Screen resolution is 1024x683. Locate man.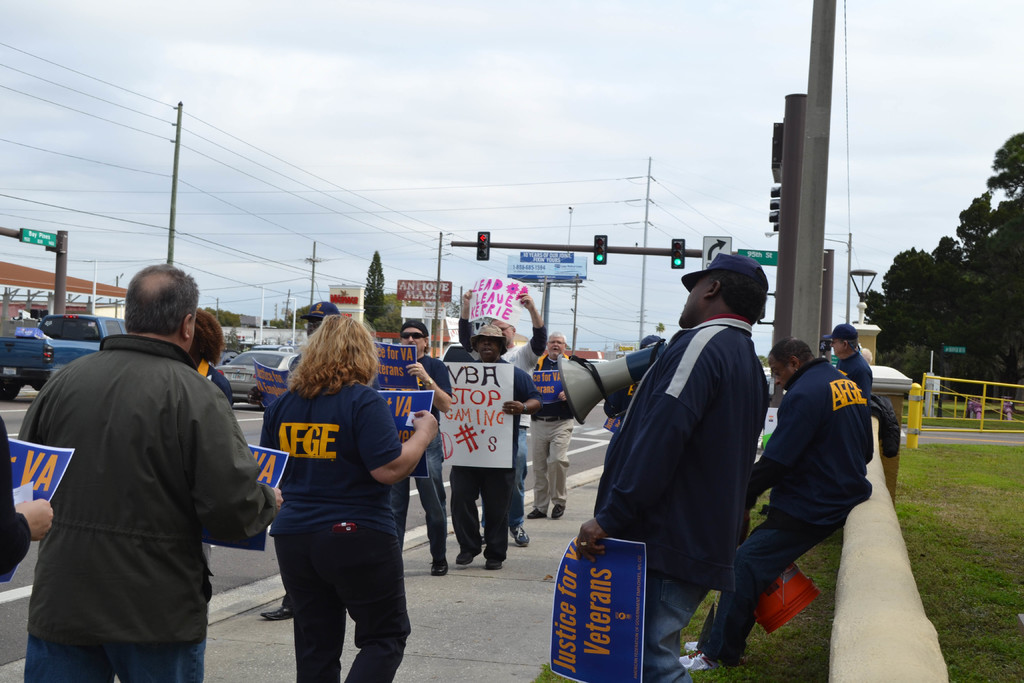
left=574, top=254, right=772, bottom=682.
